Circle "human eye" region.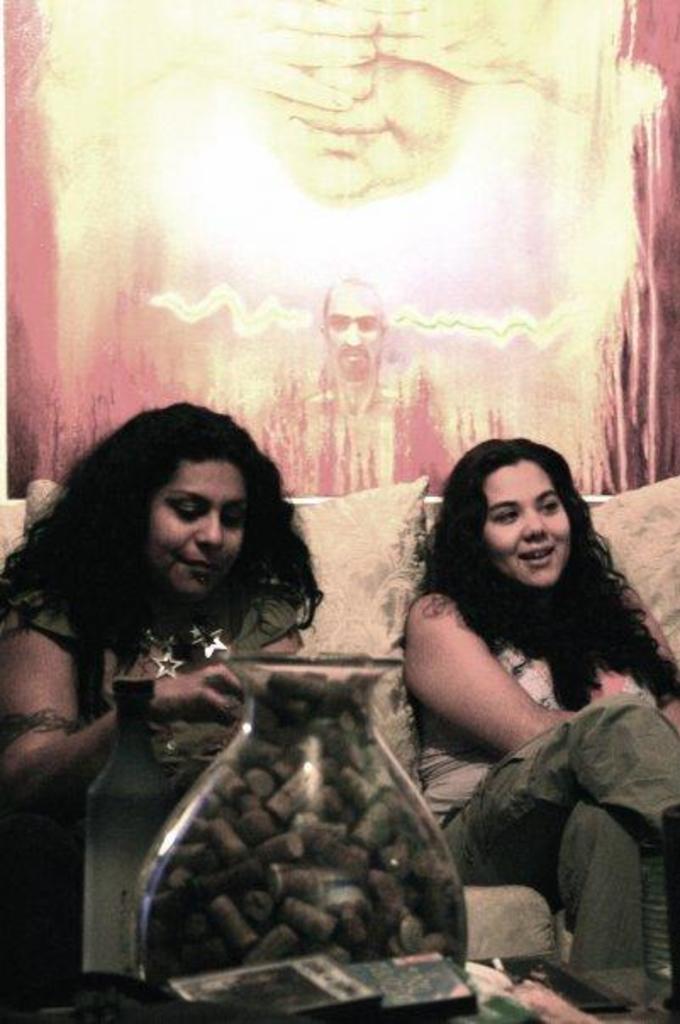
Region: 534, 497, 561, 515.
